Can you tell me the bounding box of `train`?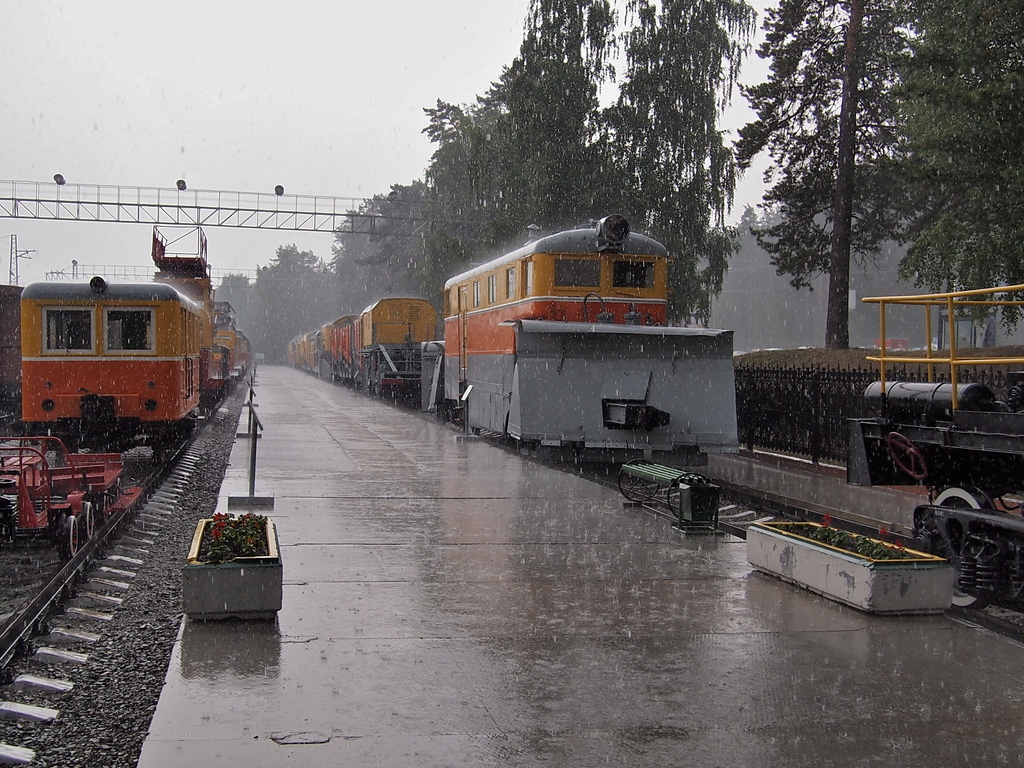
{"left": 26, "top": 230, "right": 251, "bottom": 471}.
